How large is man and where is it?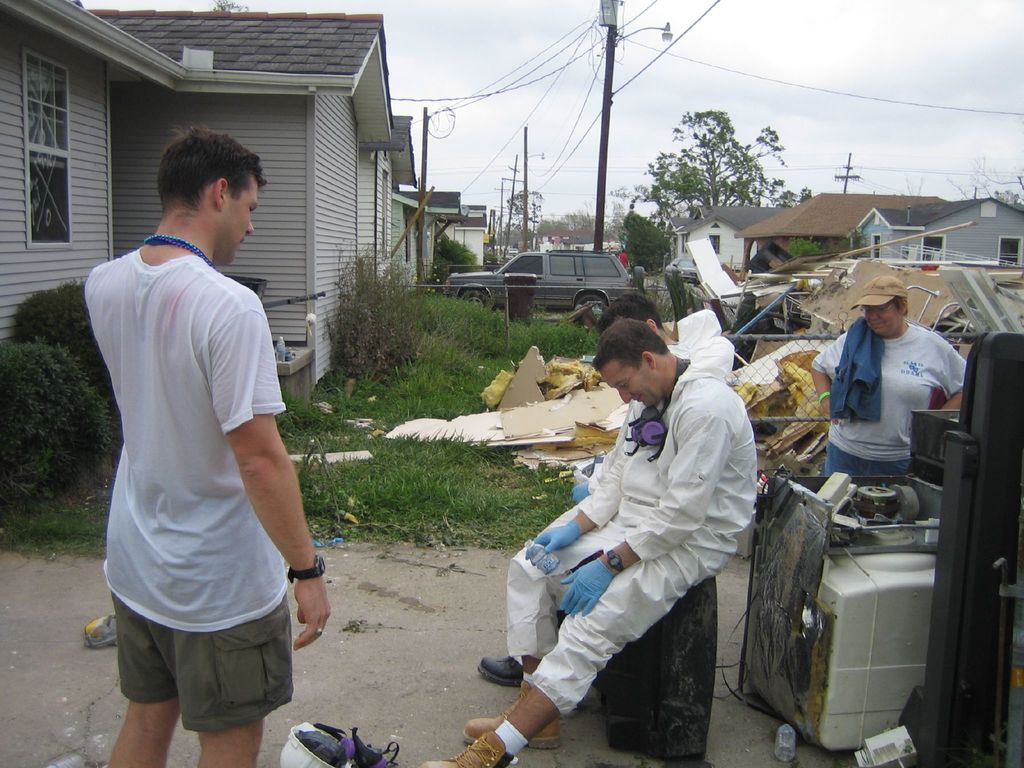
Bounding box: pyautogui.locateOnScreen(61, 42, 323, 767).
